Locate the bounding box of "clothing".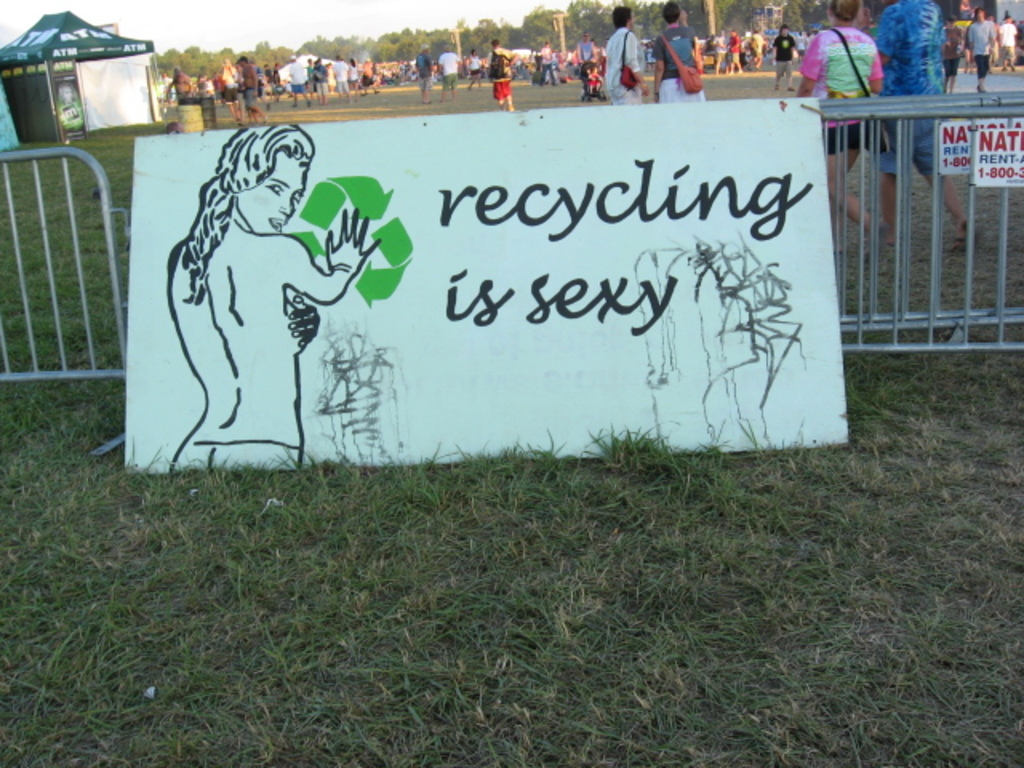
Bounding box: 966,18,997,77.
